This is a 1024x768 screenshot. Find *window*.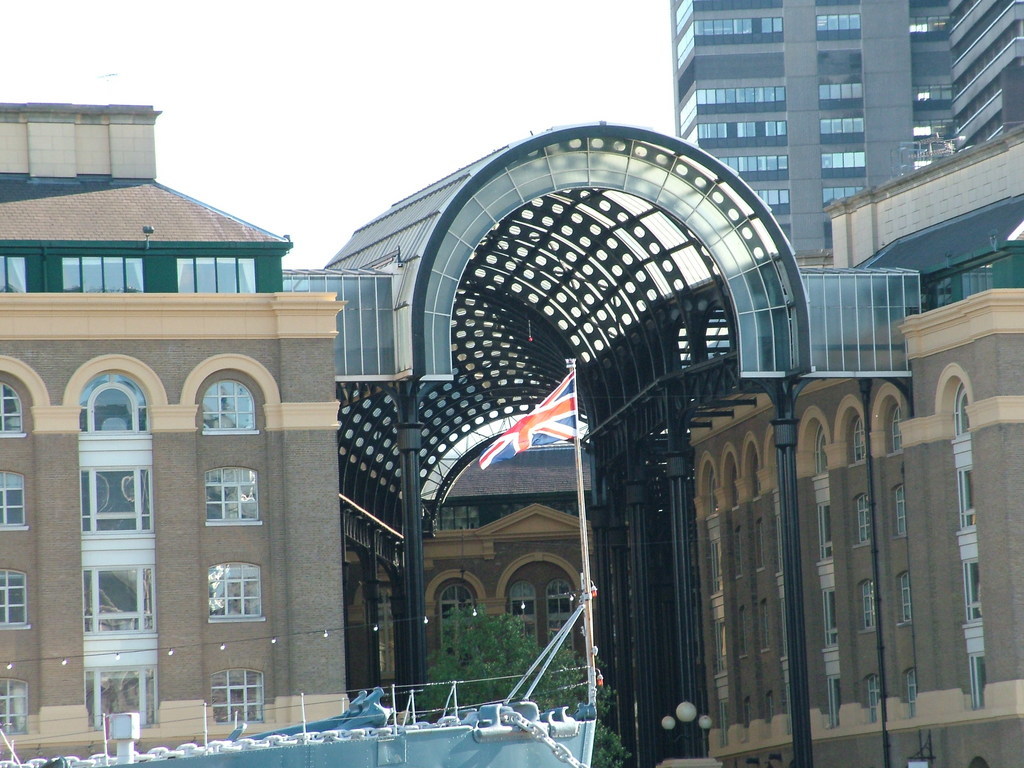
Bounding box: {"left": 897, "top": 568, "right": 915, "bottom": 631}.
